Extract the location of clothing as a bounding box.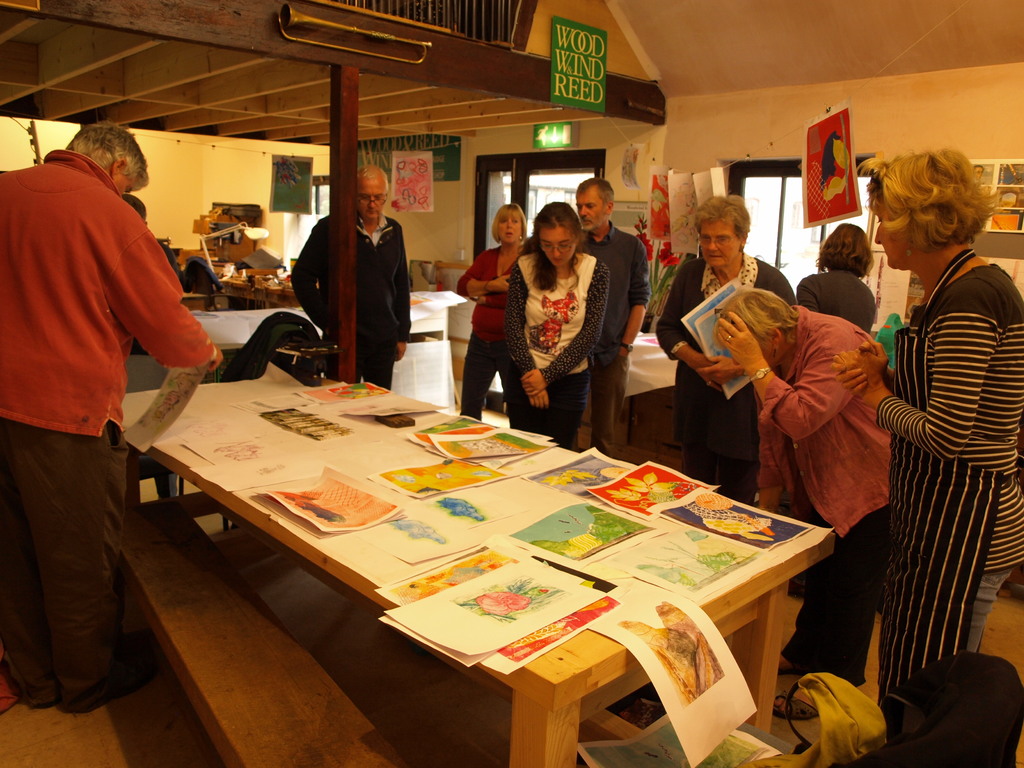
(x1=454, y1=246, x2=522, y2=424).
